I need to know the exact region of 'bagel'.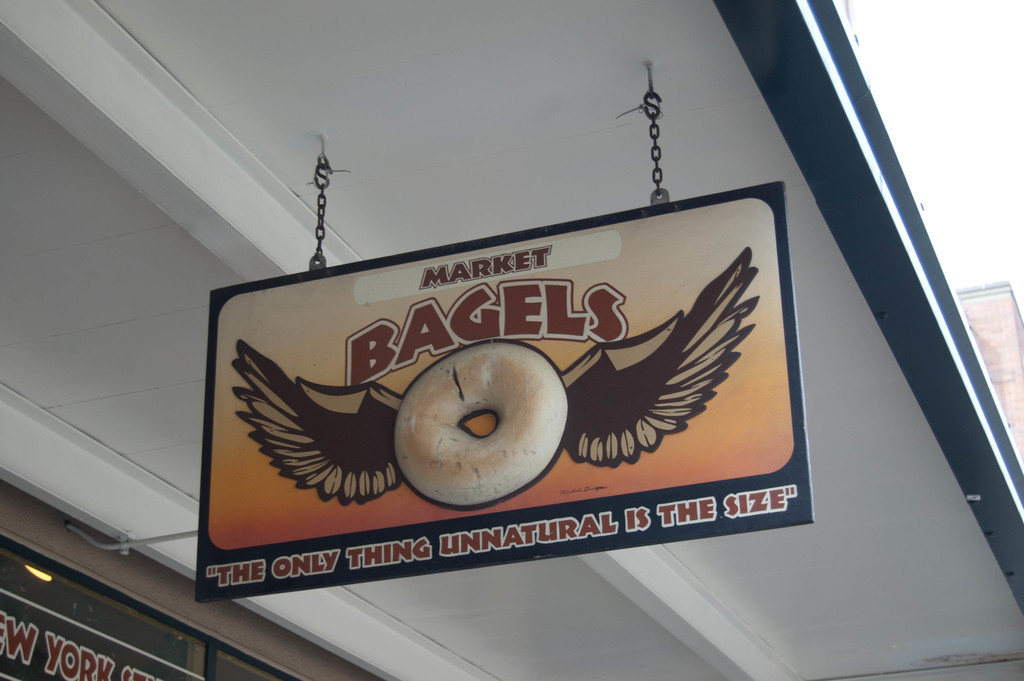
Region: 396:343:570:505.
